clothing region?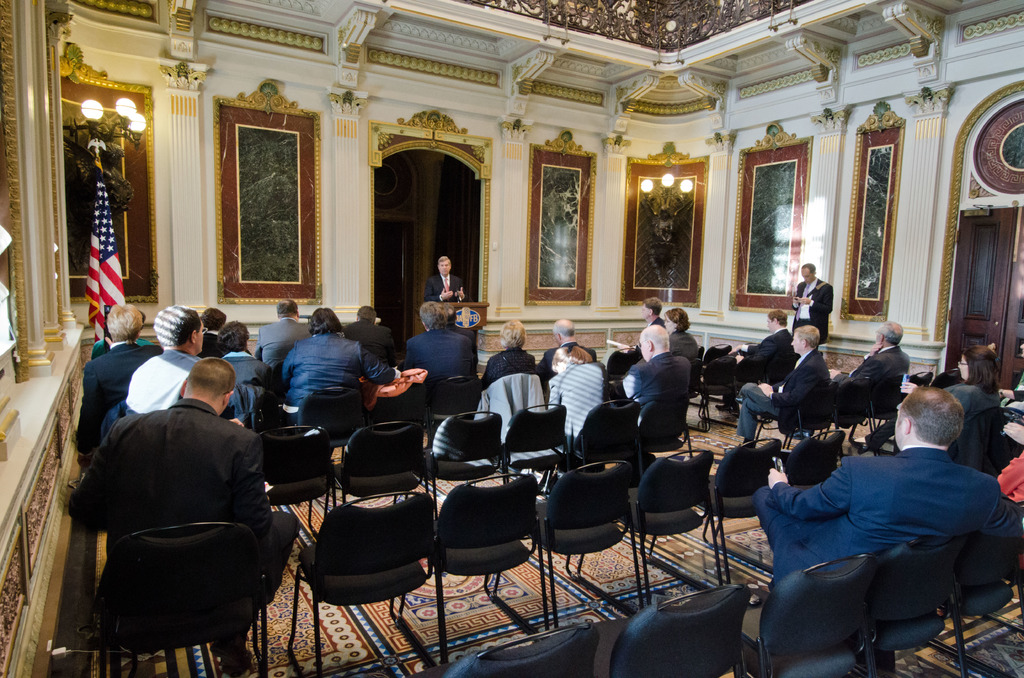
(249, 316, 317, 371)
